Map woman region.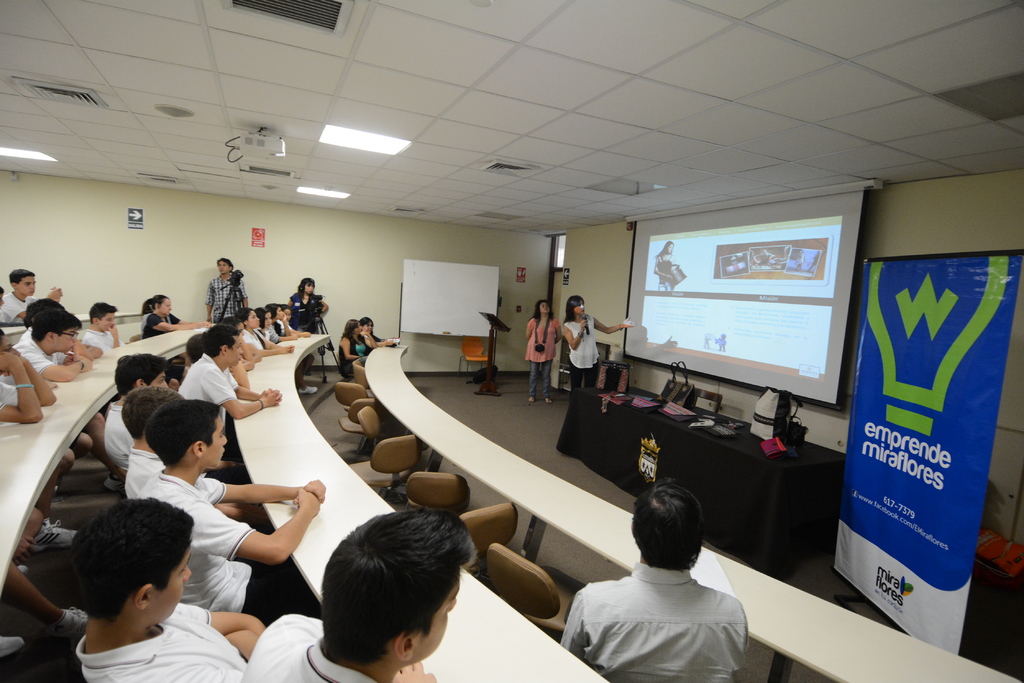
Mapped to left=260, top=307, right=290, bottom=347.
